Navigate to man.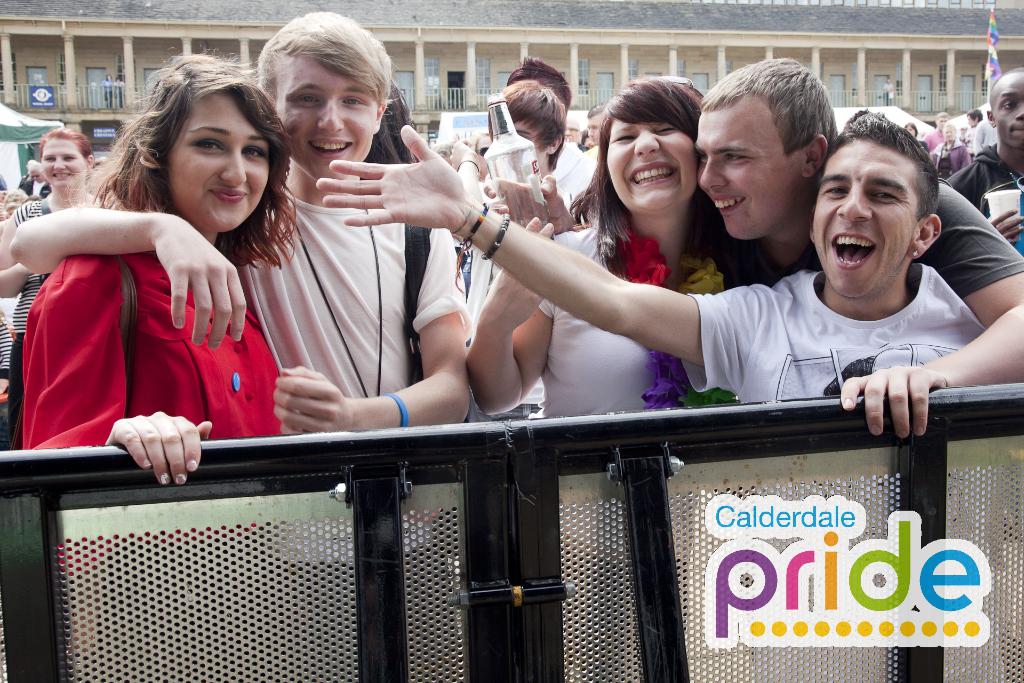
Navigation target: <bbox>939, 58, 1023, 262</bbox>.
